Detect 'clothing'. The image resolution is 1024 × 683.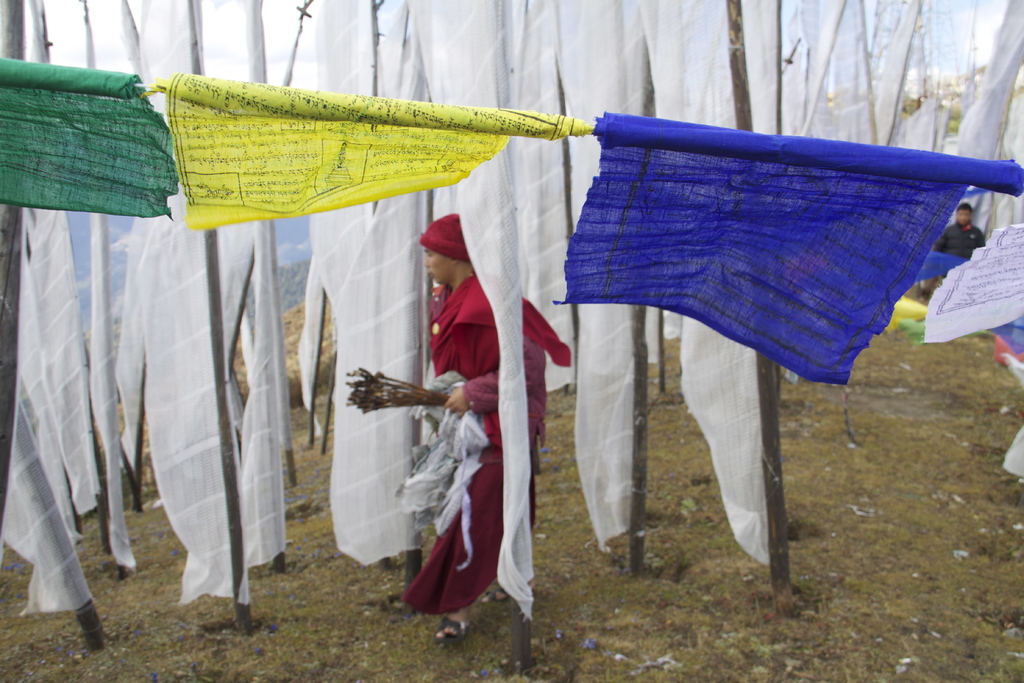
bbox=(394, 210, 582, 612).
